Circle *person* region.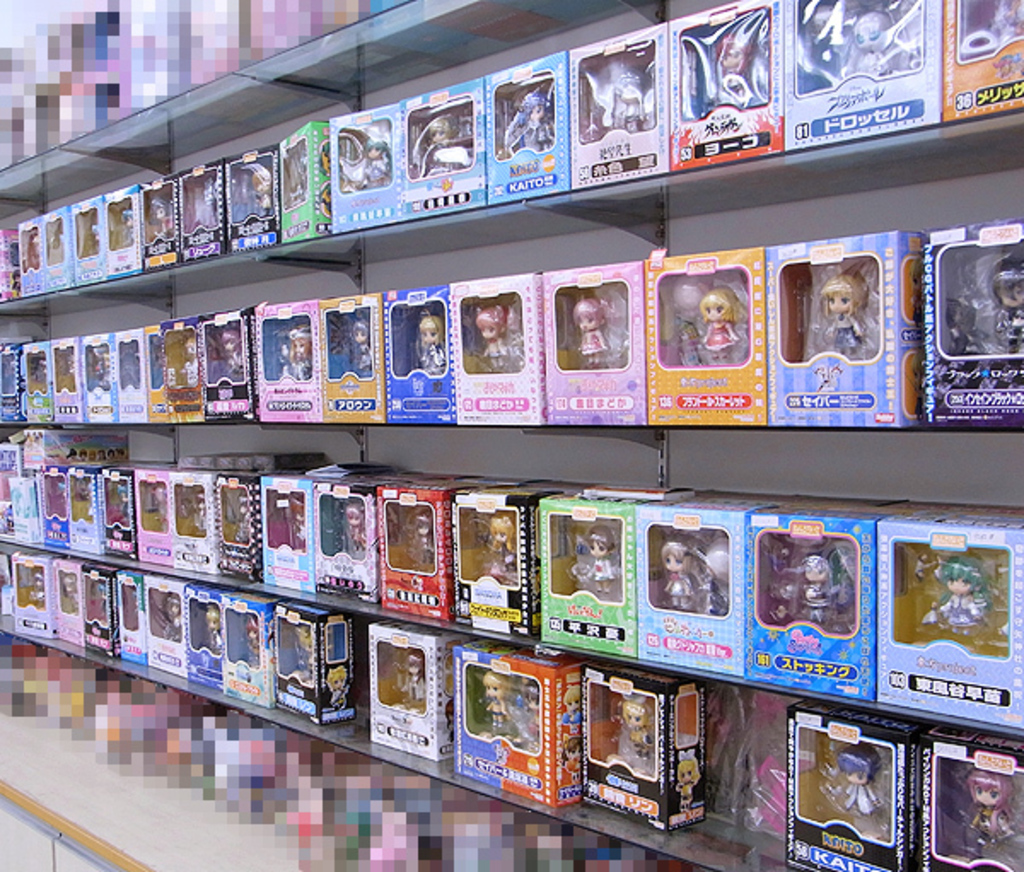
Region: (x1=836, y1=753, x2=879, y2=812).
